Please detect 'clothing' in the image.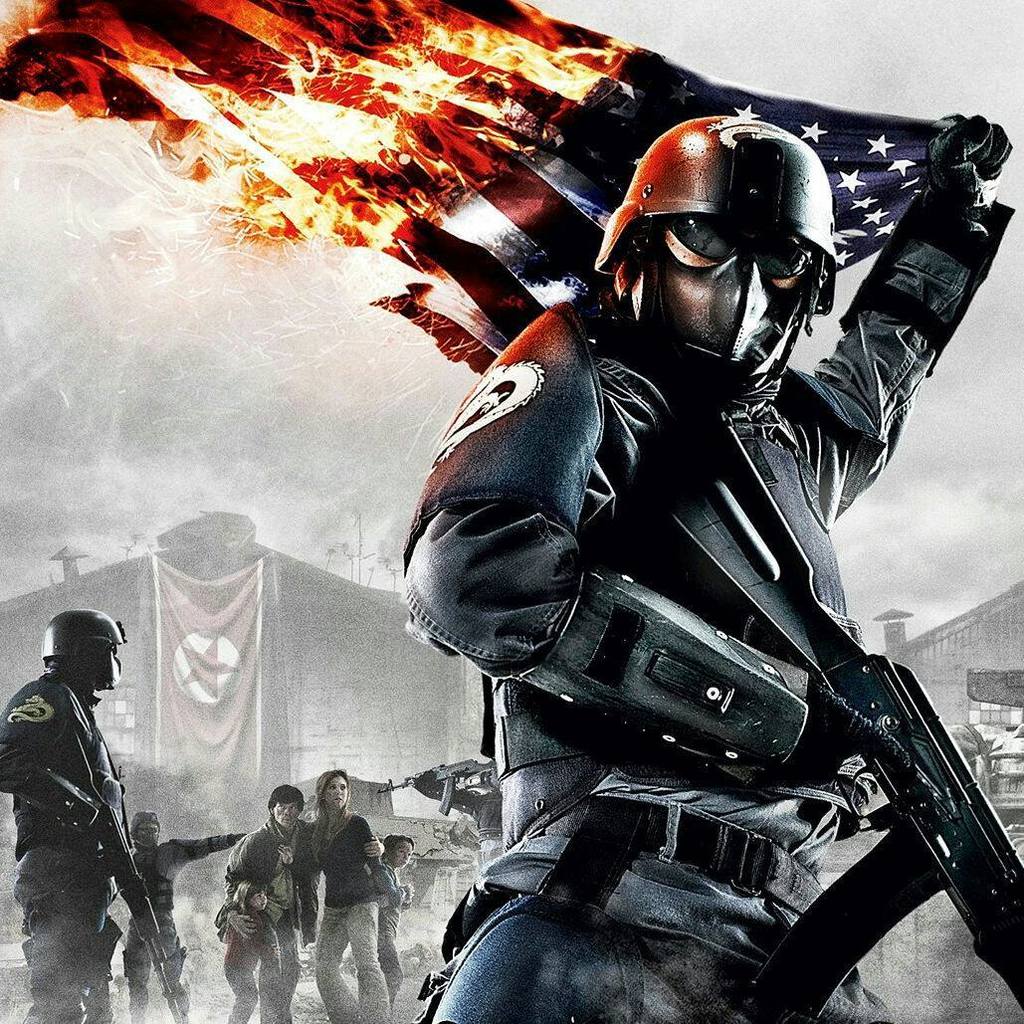
pyautogui.locateOnScreen(375, 148, 1017, 1023).
